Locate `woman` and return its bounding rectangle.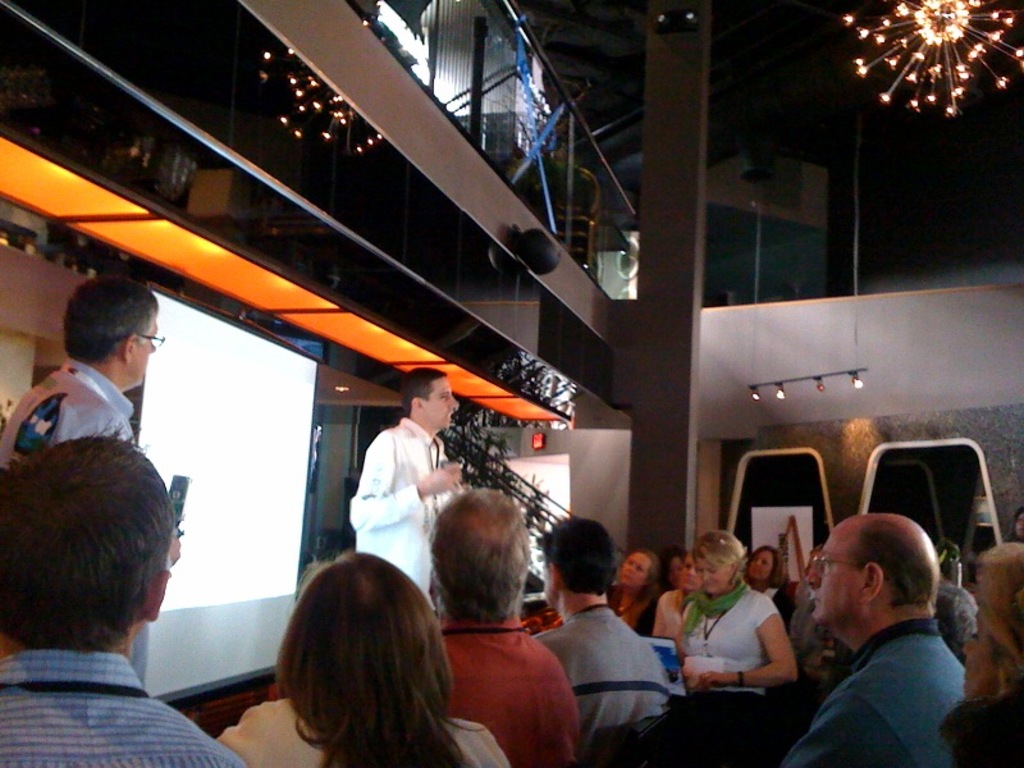
pyautogui.locateOnScreen(650, 549, 700, 641).
